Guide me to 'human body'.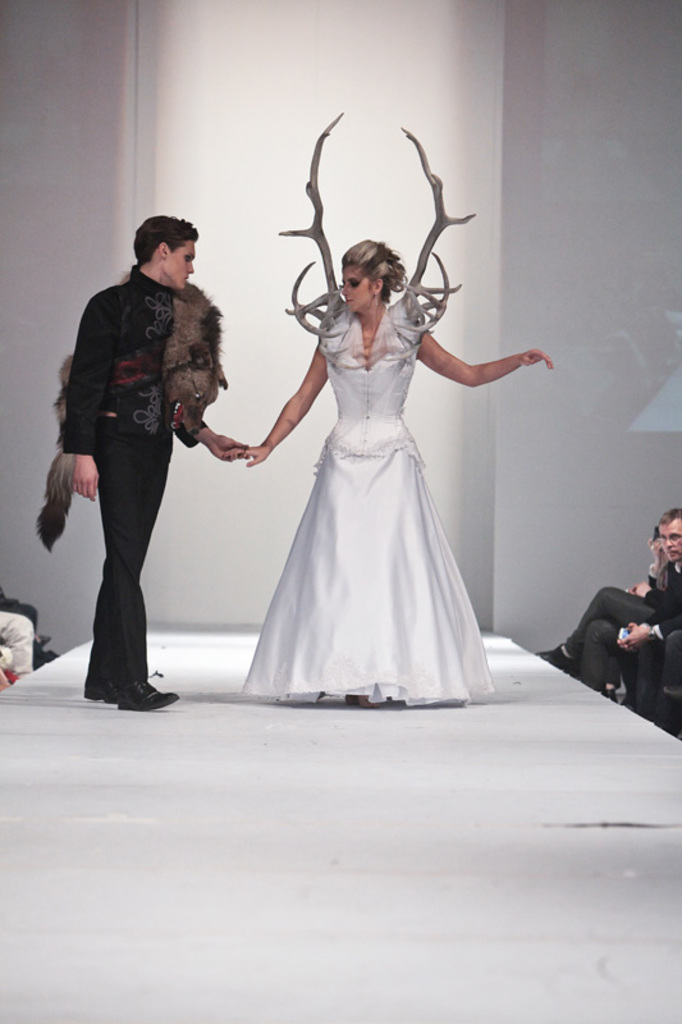
Guidance: Rect(0, 591, 64, 669).
